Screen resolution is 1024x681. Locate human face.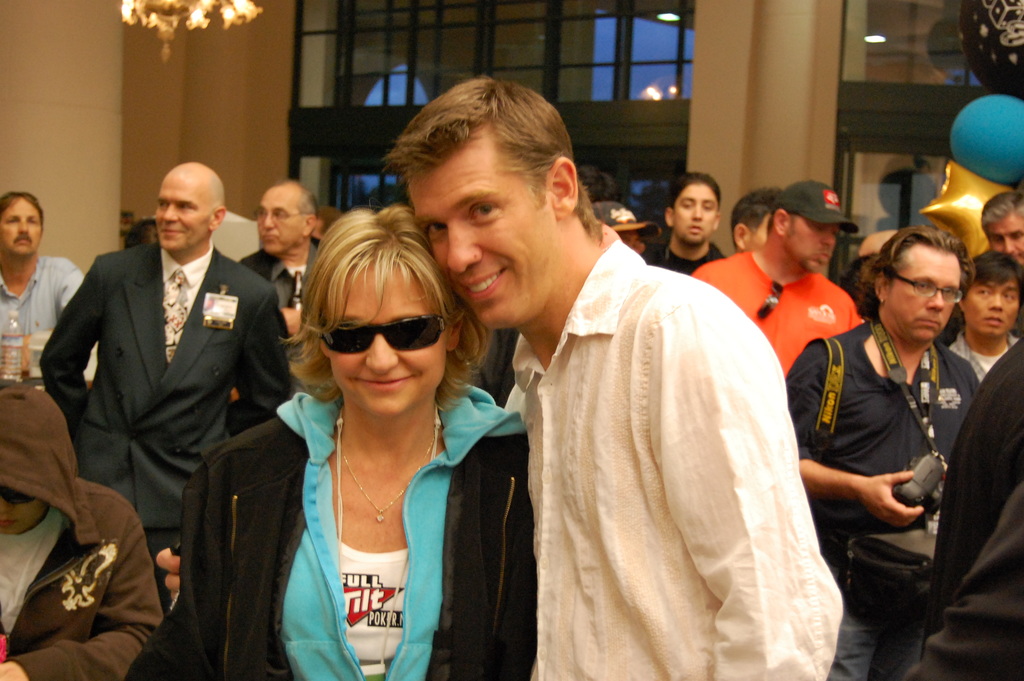
locate(964, 279, 1019, 341).
